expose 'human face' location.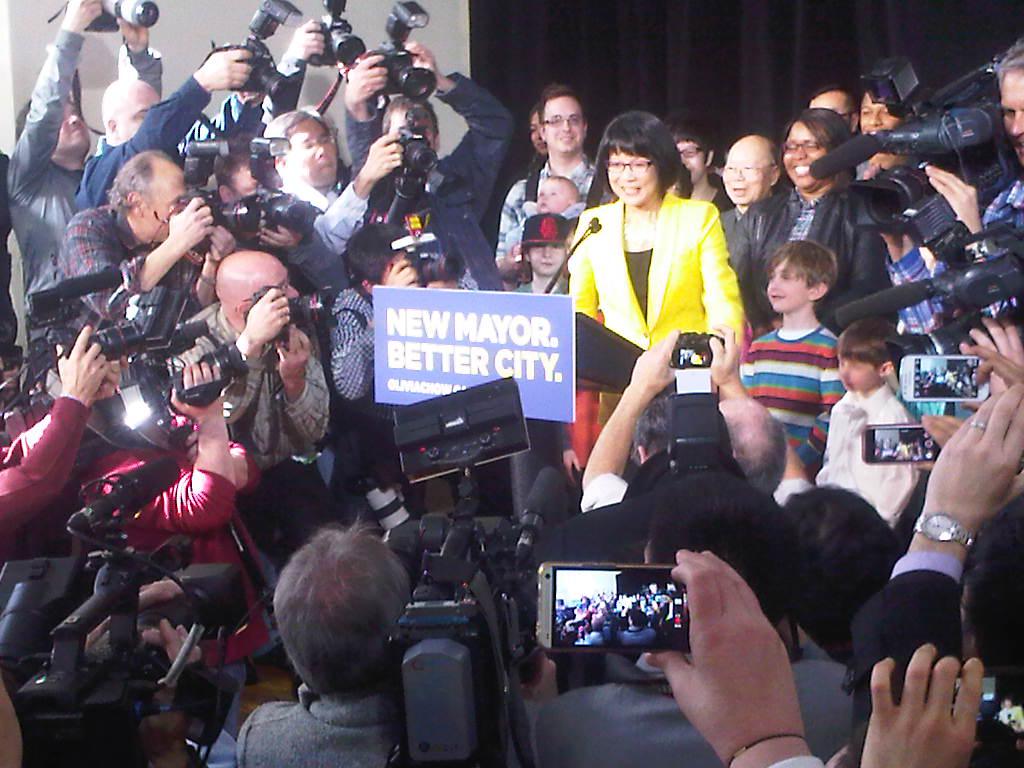
Exposed at [x1=767, y1=256, x2=806, y2=311].
